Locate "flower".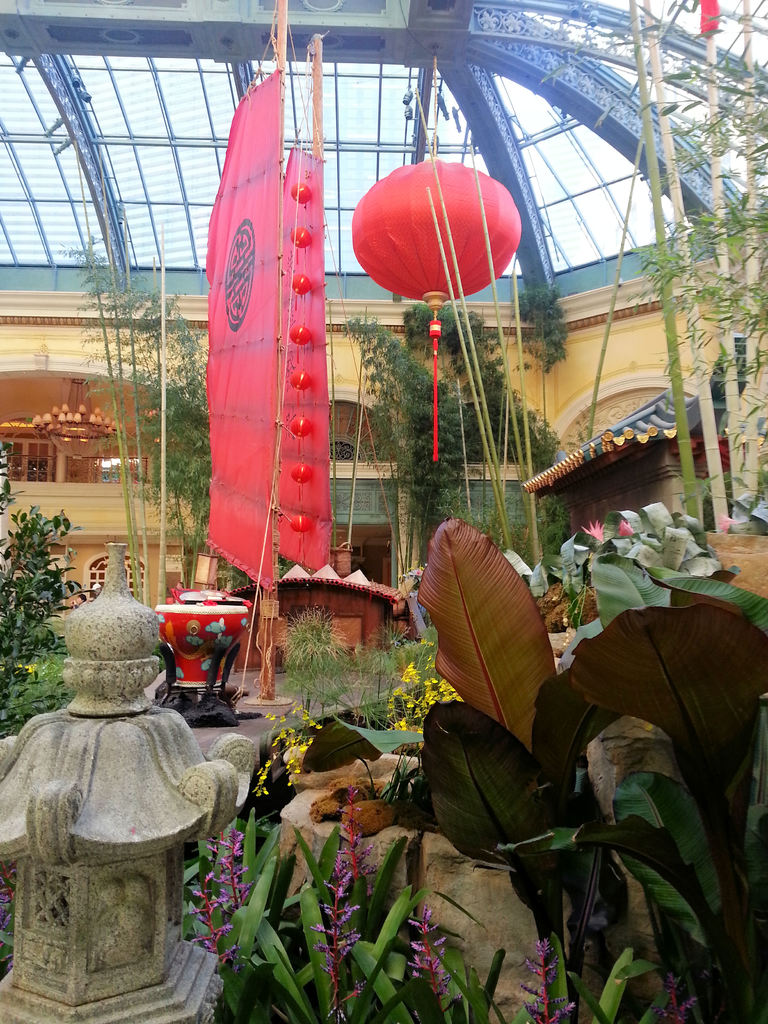
Bounding box: [401,657,420,684].
